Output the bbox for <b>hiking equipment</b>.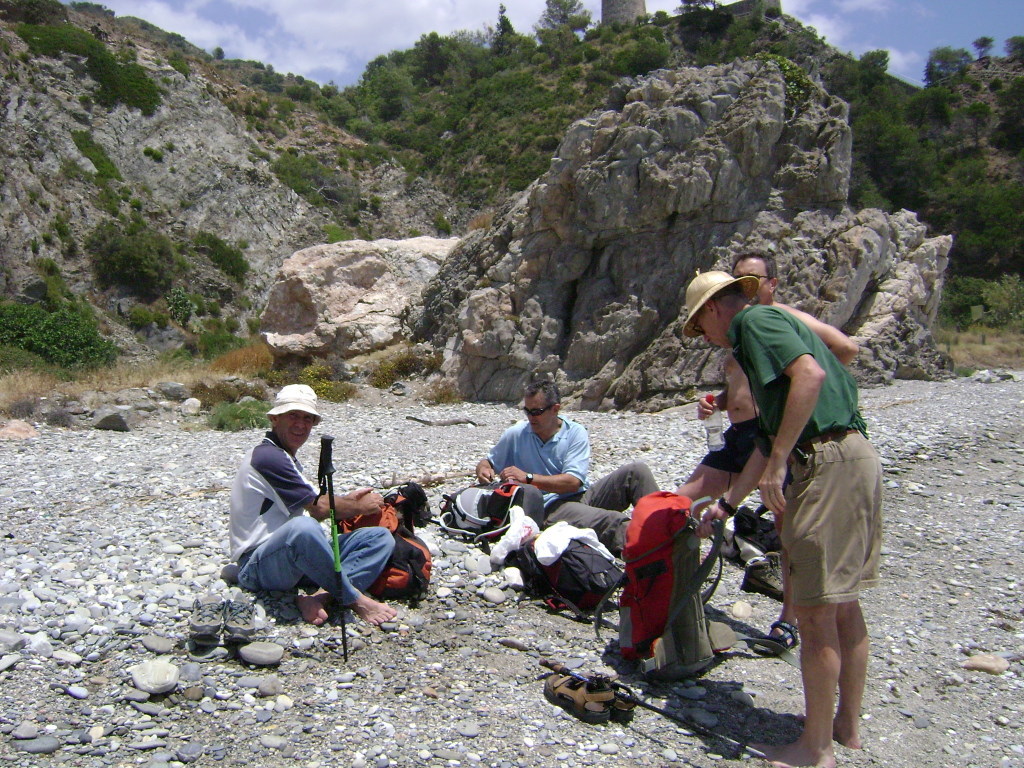
{"left": 489, "top": 501, "right": 634, "bottom": 622}.
